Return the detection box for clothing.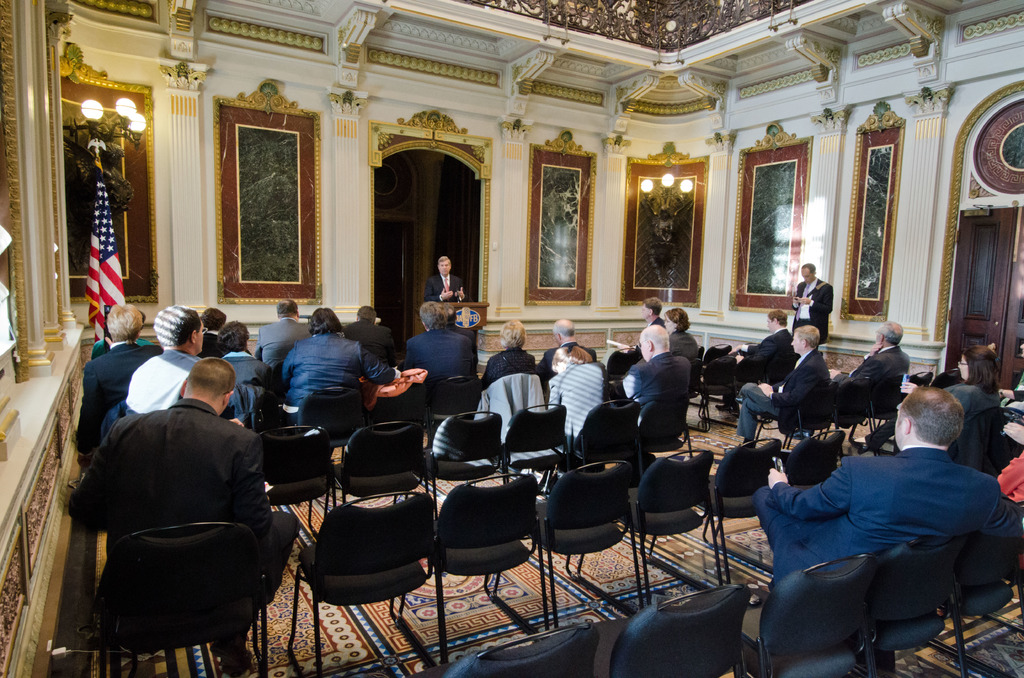
Rect(482, 347, 541, 389).
